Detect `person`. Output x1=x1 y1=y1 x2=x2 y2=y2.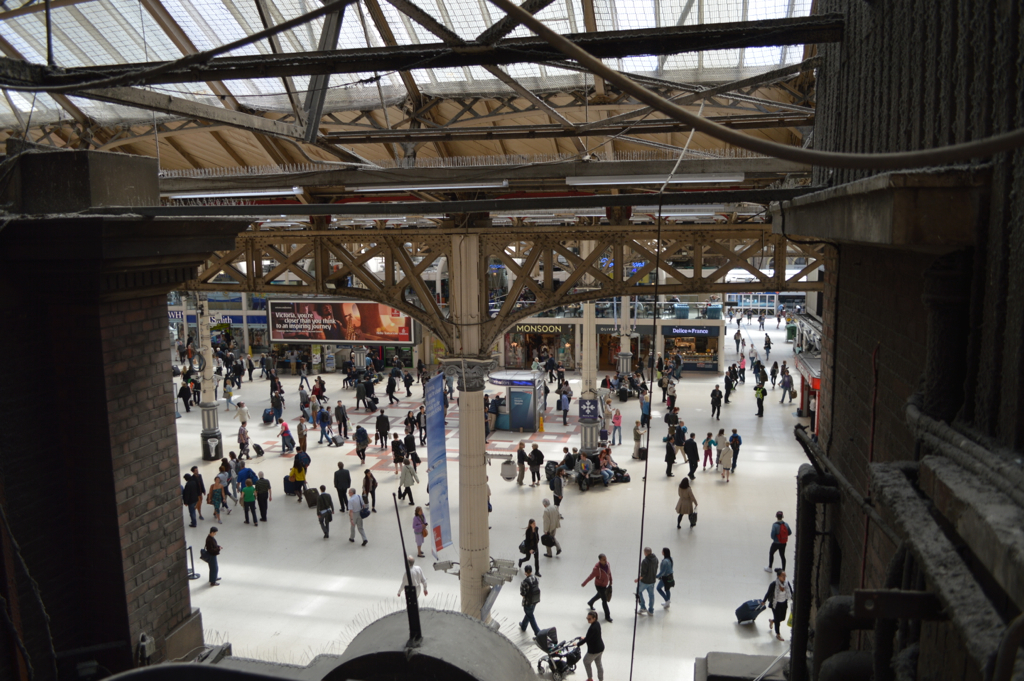
x1=652 y1=548 x2=675 y2=605.
